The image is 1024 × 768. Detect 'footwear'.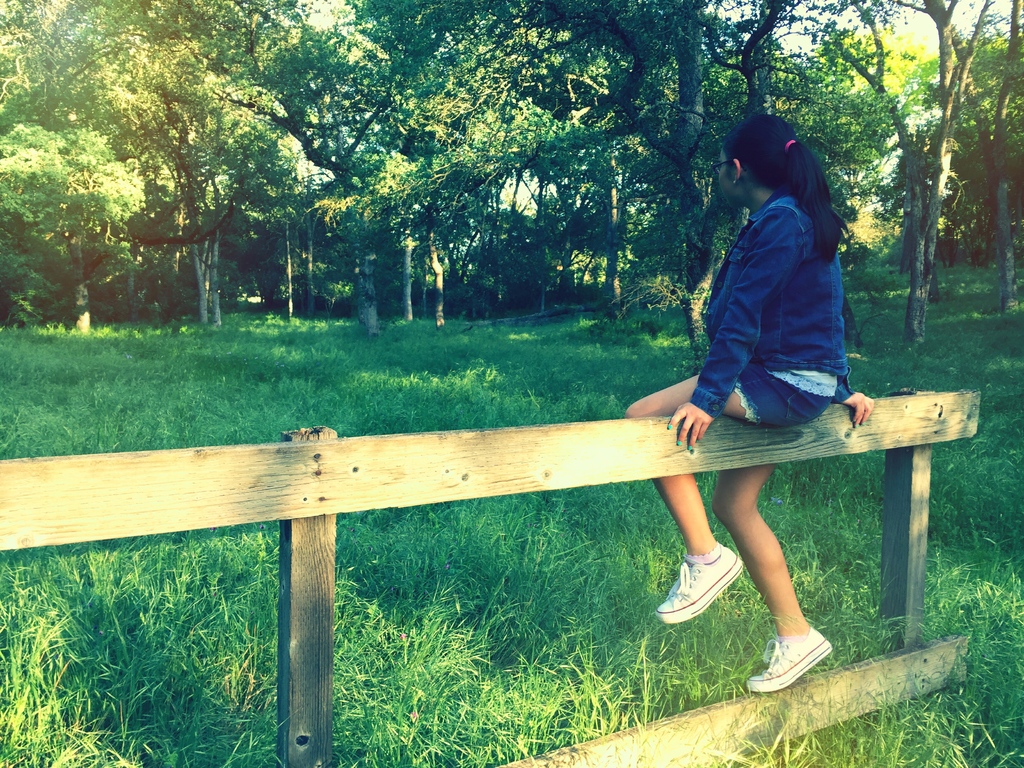
Detection: {"left": 744, "top": 623, "right": 834, "bottom": 695}.
